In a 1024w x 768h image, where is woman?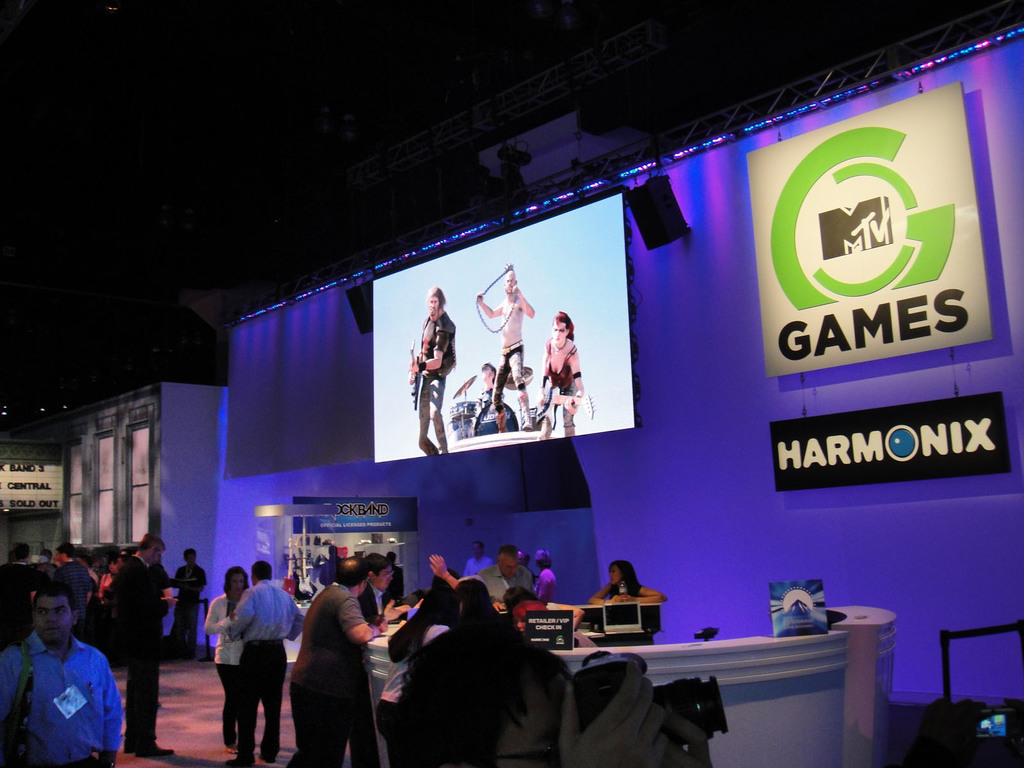
rect(373, 588, 449, 767).
